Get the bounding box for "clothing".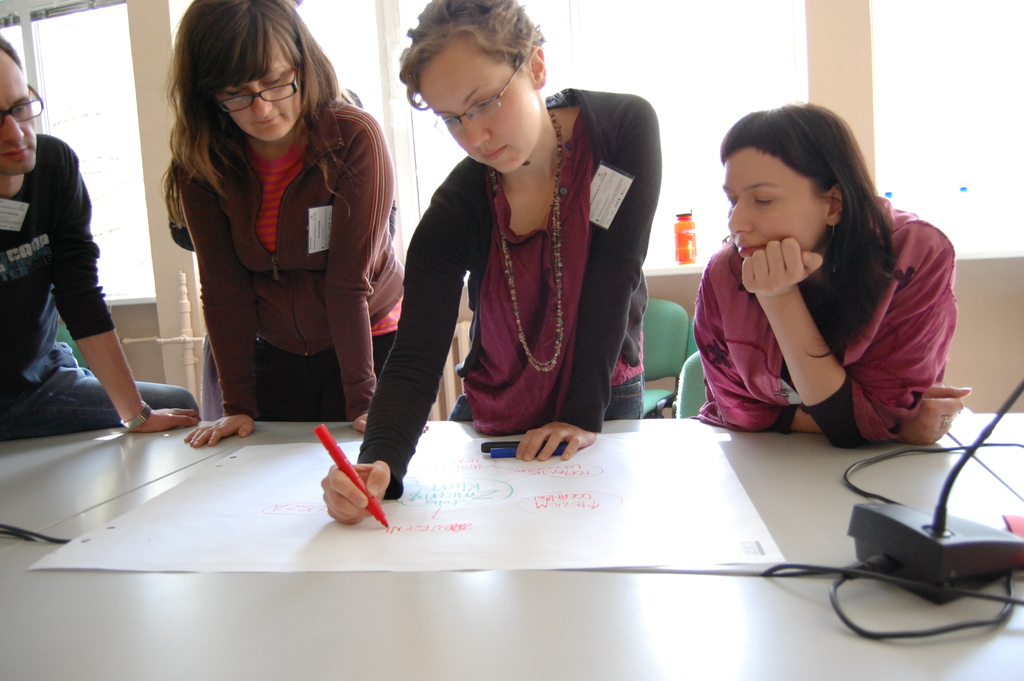
<box>0,133,198,443</box>.
